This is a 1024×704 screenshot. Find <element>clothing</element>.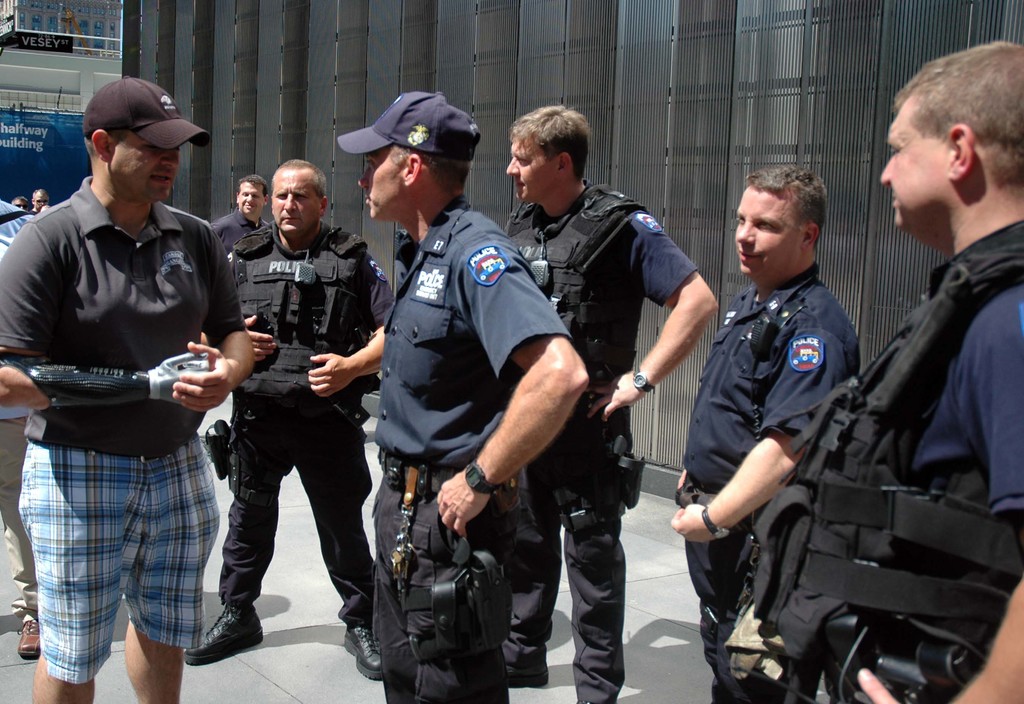
Bounding box: detection(215, 213, 400, 634).
